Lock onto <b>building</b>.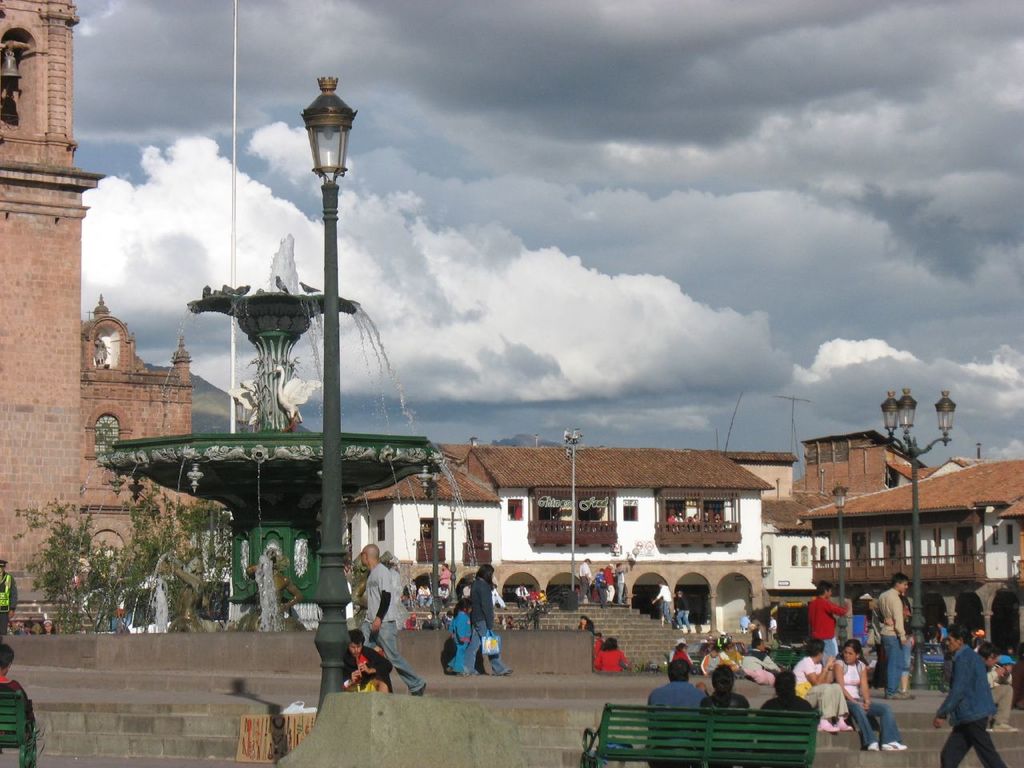
Locked: [x1=349, y1=444, x2=790, y2=588].
